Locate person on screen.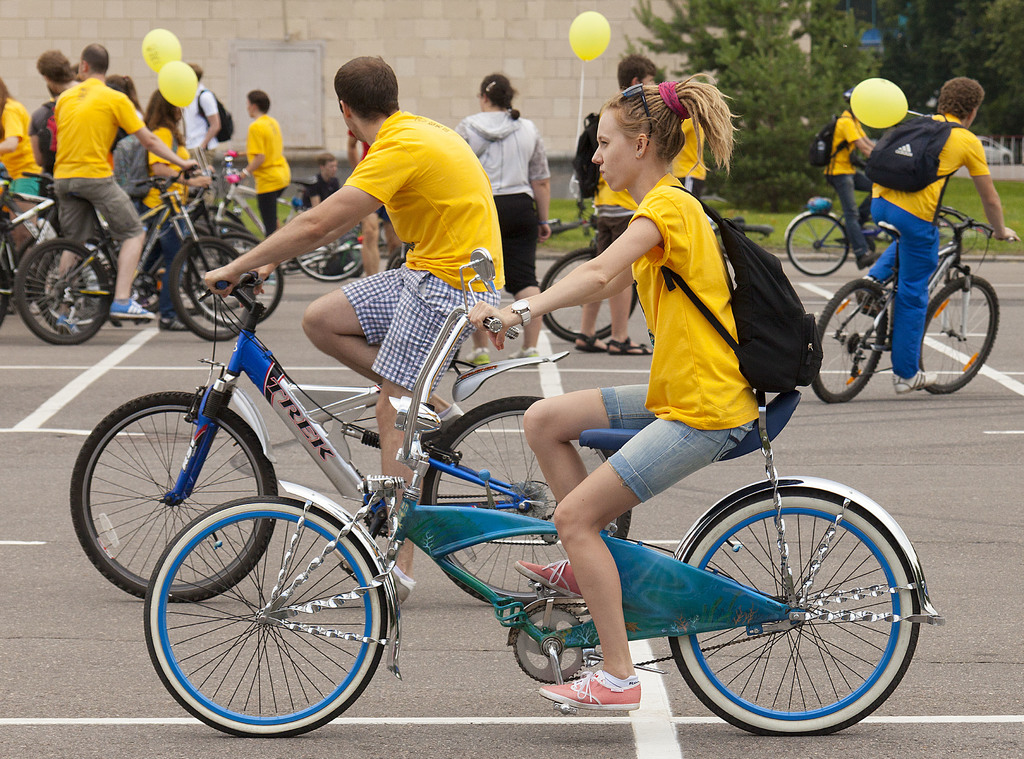
On screen at x1=842, y1=99, x2=992, y2=411.
